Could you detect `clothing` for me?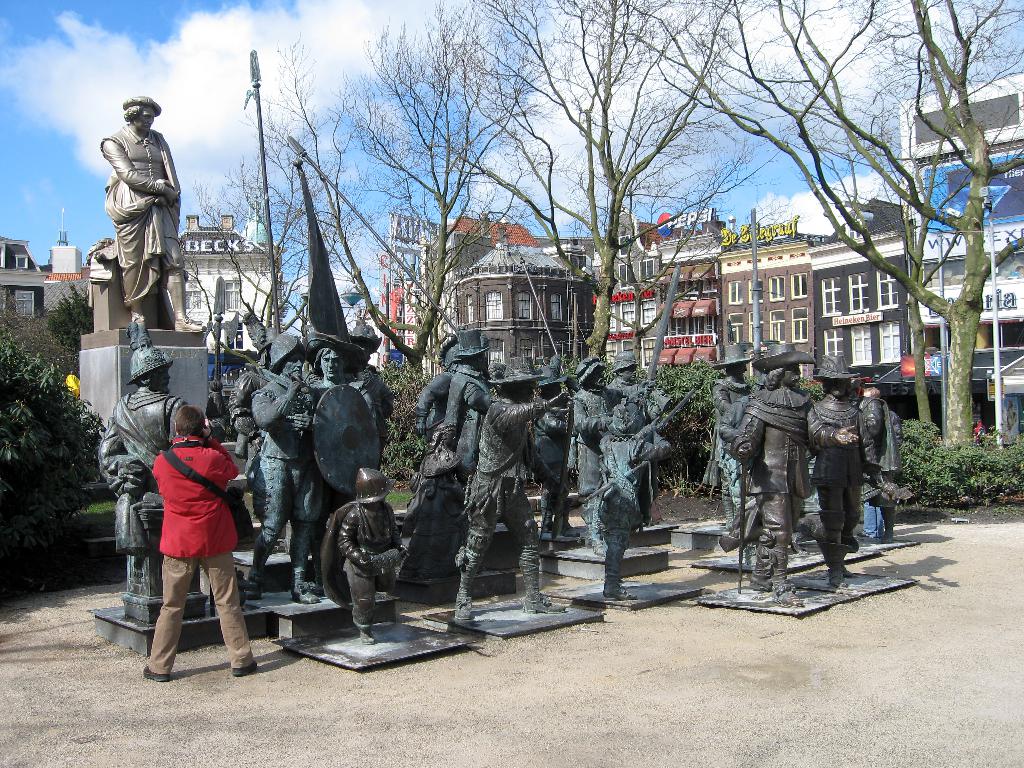
Detection result: crop(415, 364, 454, 433).
